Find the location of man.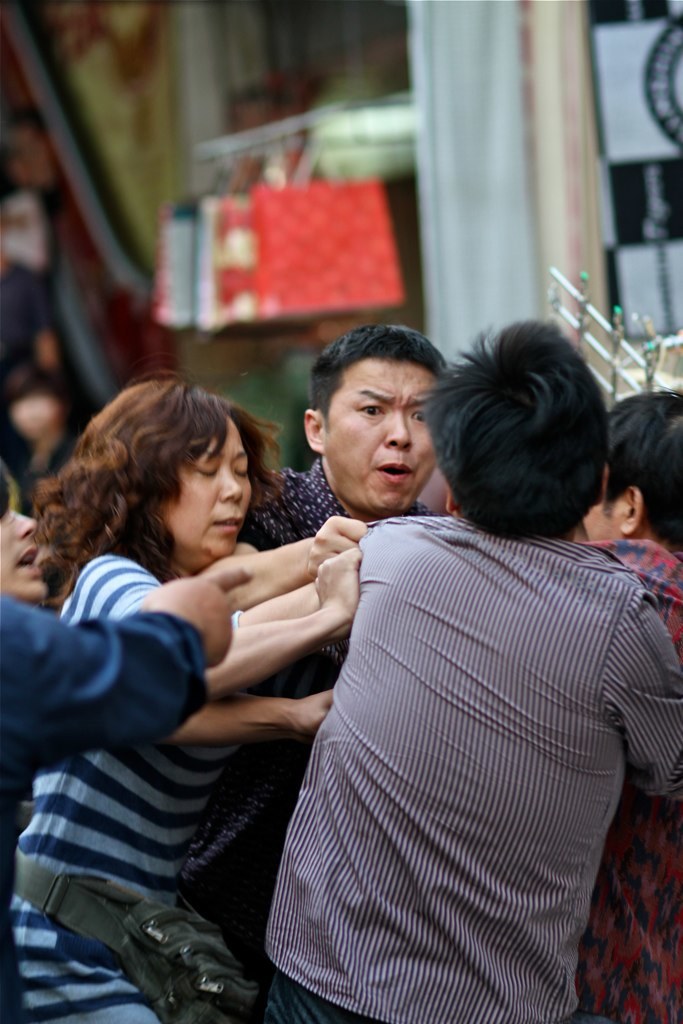
Location: [x1=214, y1=319, x2=430, y2=925].
